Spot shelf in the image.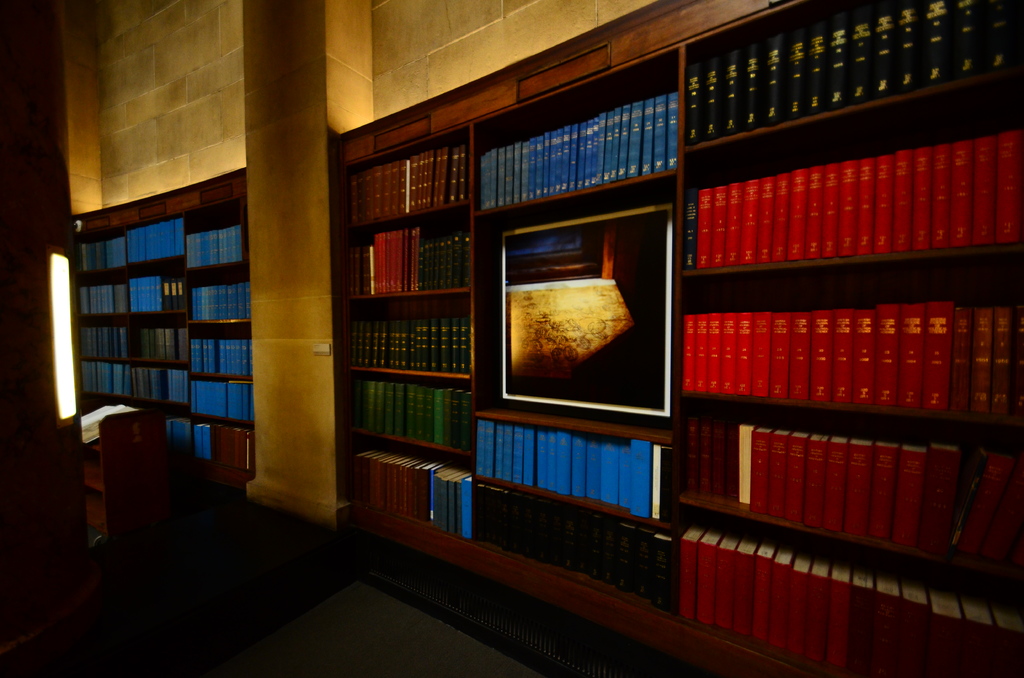
shelf found at {"x1": 73, "y1": 282, "x2": 111, "y2": 313}.
